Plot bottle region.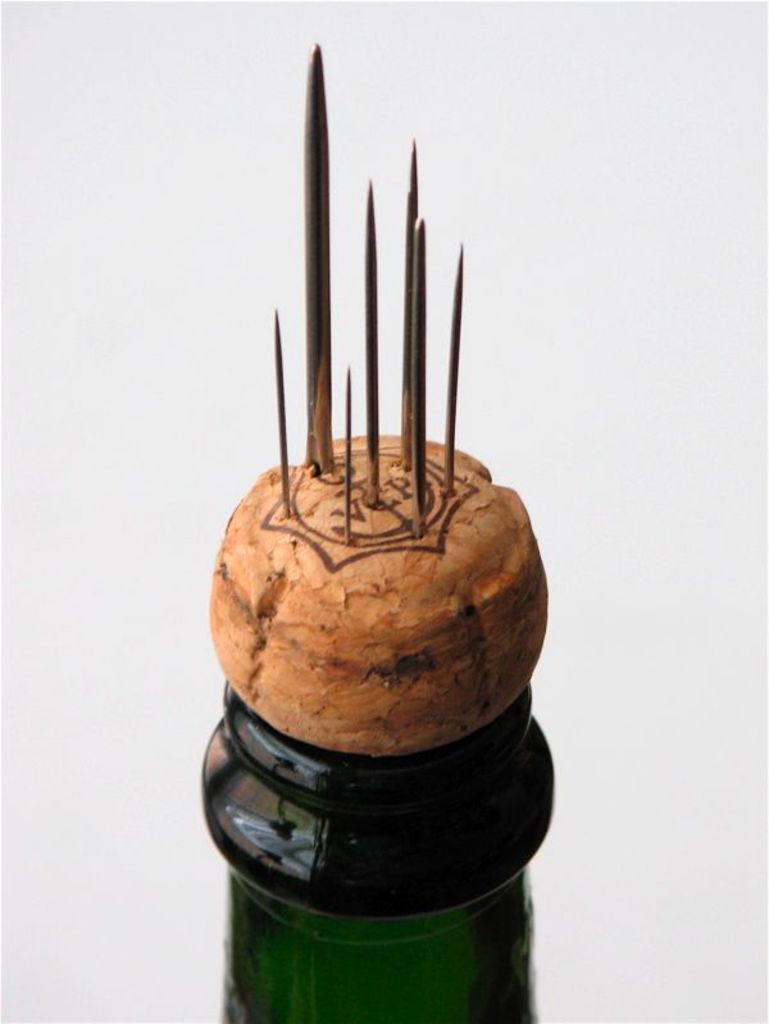
Plotted at x1=199, y1=41, x2=551, y2=1023.
